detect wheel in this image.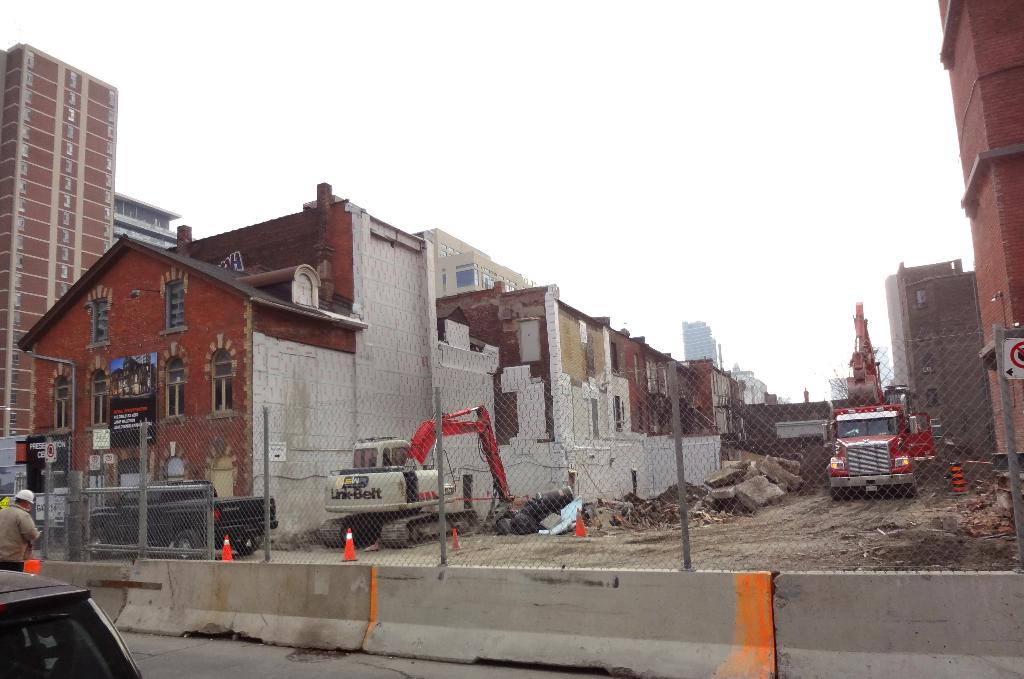
Detection: 177 536 199 560.
